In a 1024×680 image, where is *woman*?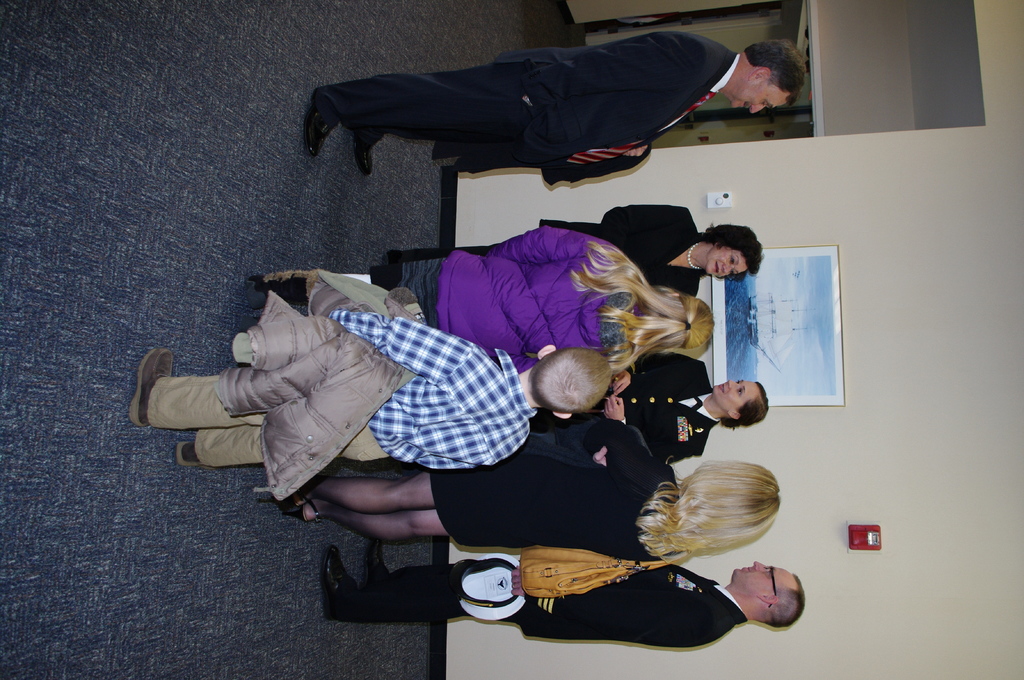
{"x1": 280, "y1": 418, "x2": 778, "y2": 558}.
